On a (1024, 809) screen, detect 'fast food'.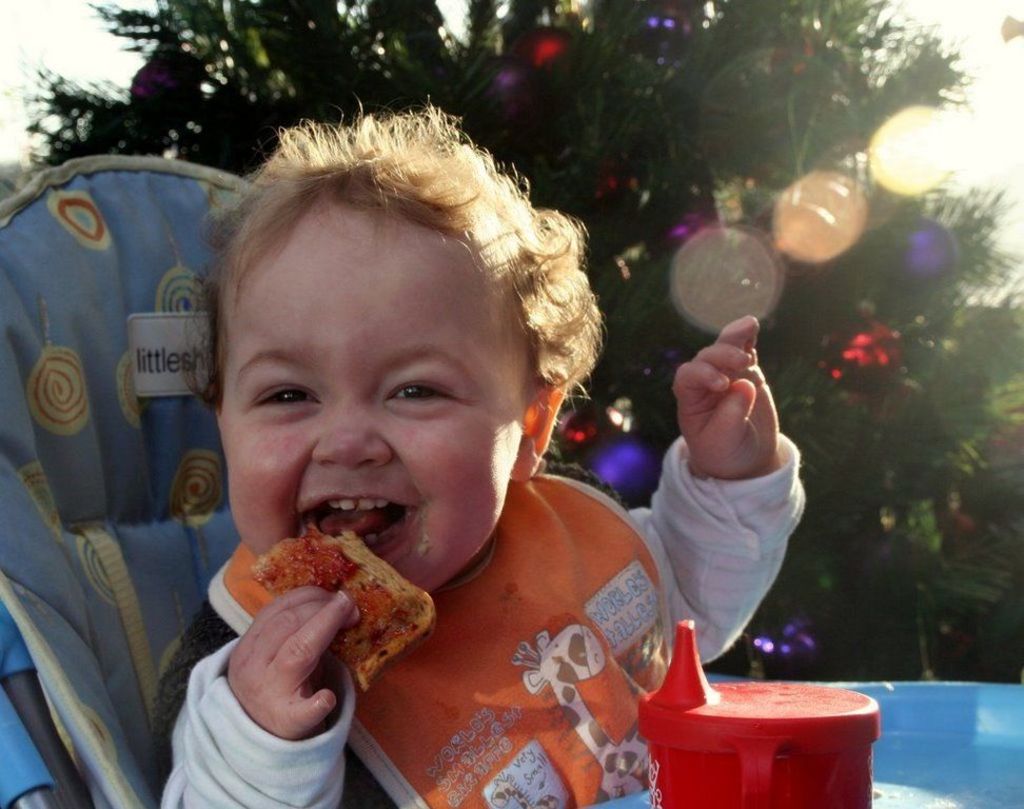
247/538/437/684.
